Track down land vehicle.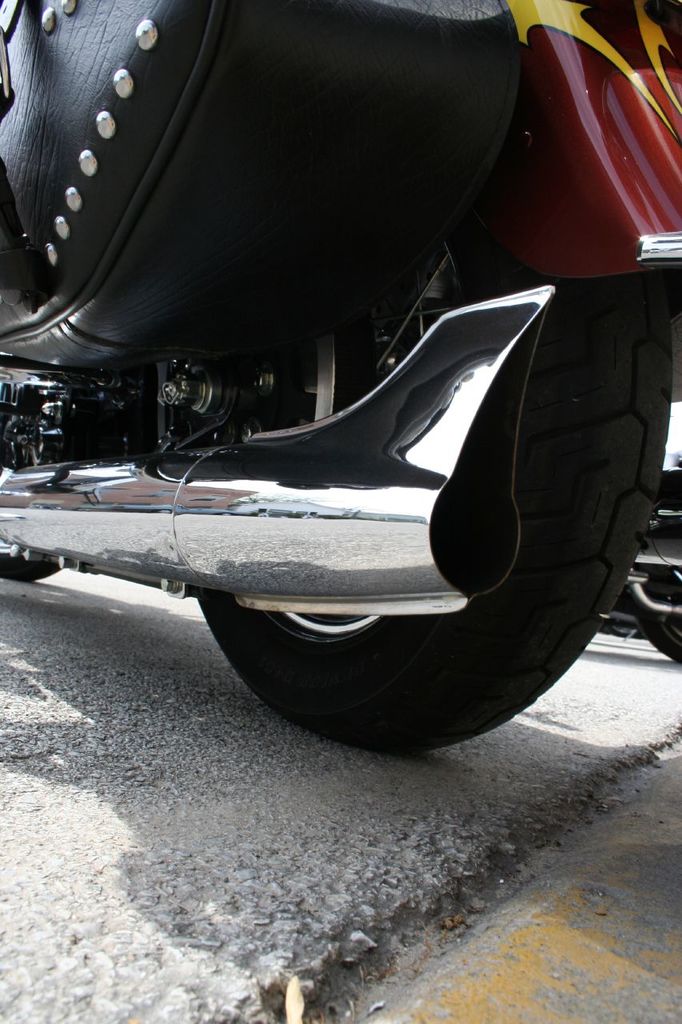
Tracked to x1=609 y1=412 x2=681 y2=664.
